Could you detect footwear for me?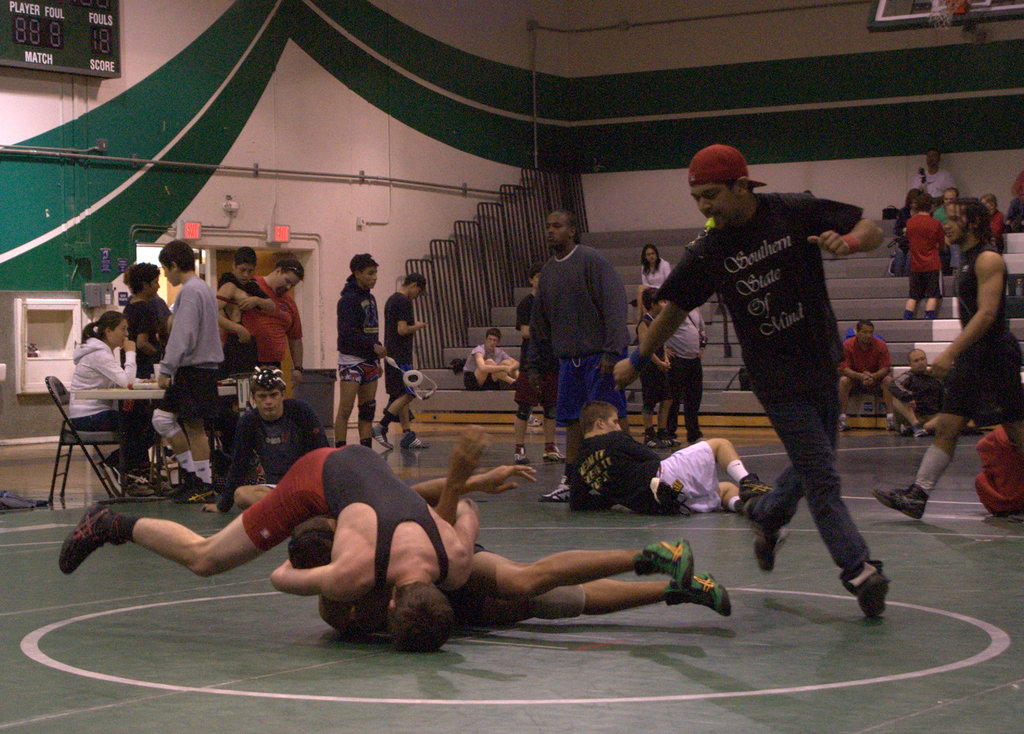
Detection result: box(56, 502, 122, 577).
